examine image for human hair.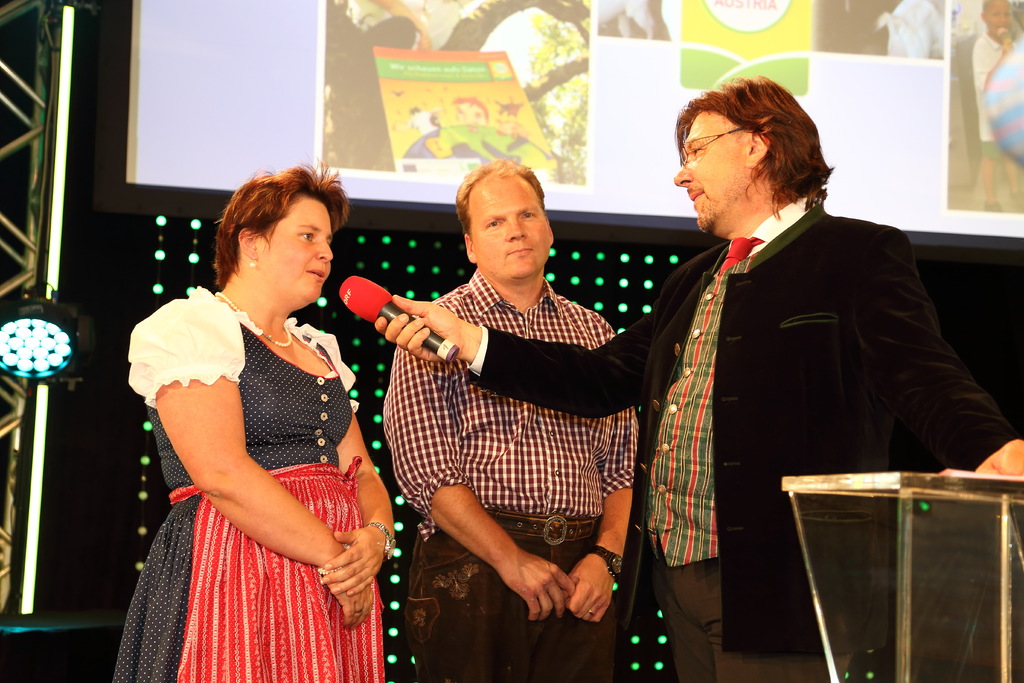
Examination result: x1=680 y1=75 x2=838 y2=214.
